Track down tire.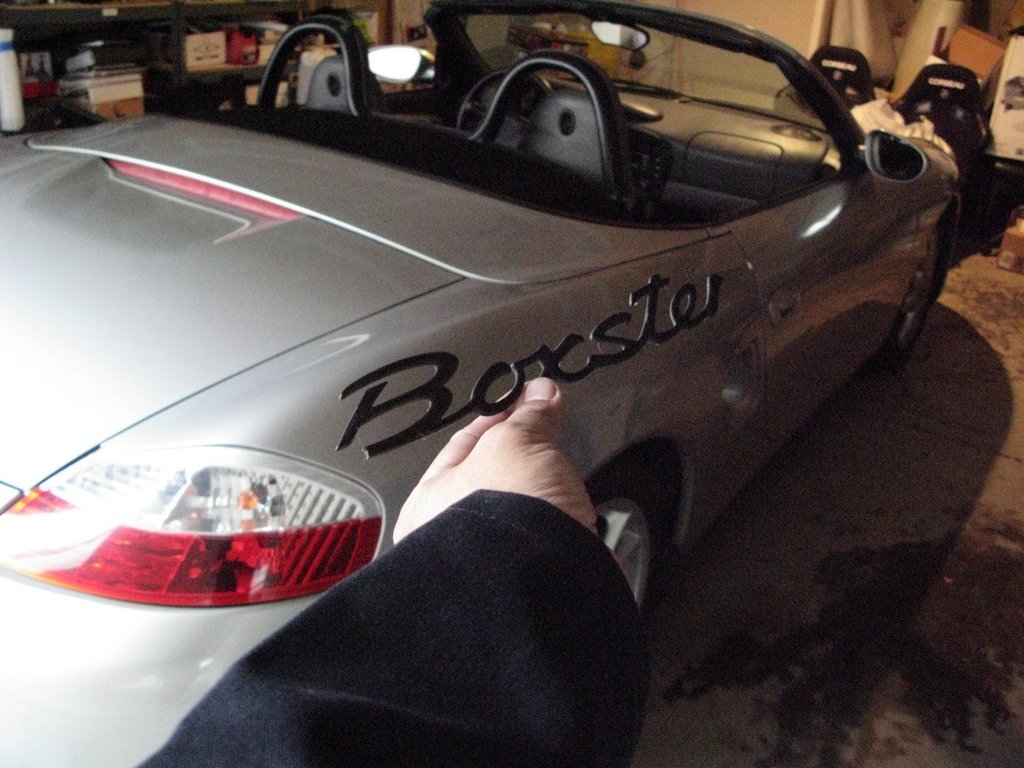
Tracked to <box>575,457,675,621</box>.
